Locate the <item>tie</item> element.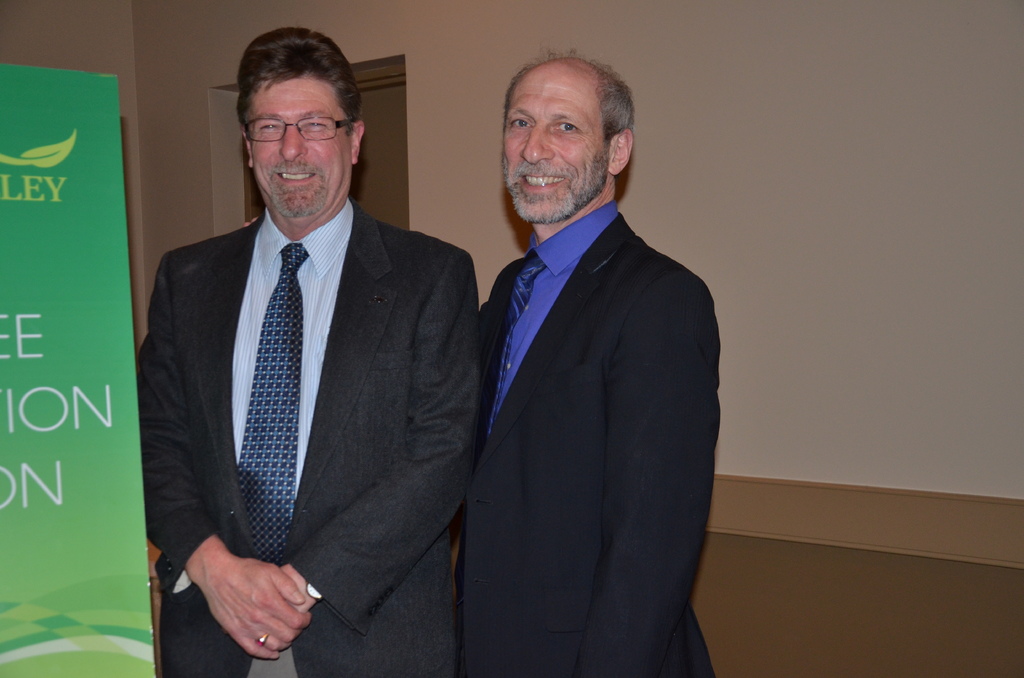
Element bbox: region(479, 250, 547, 437).
